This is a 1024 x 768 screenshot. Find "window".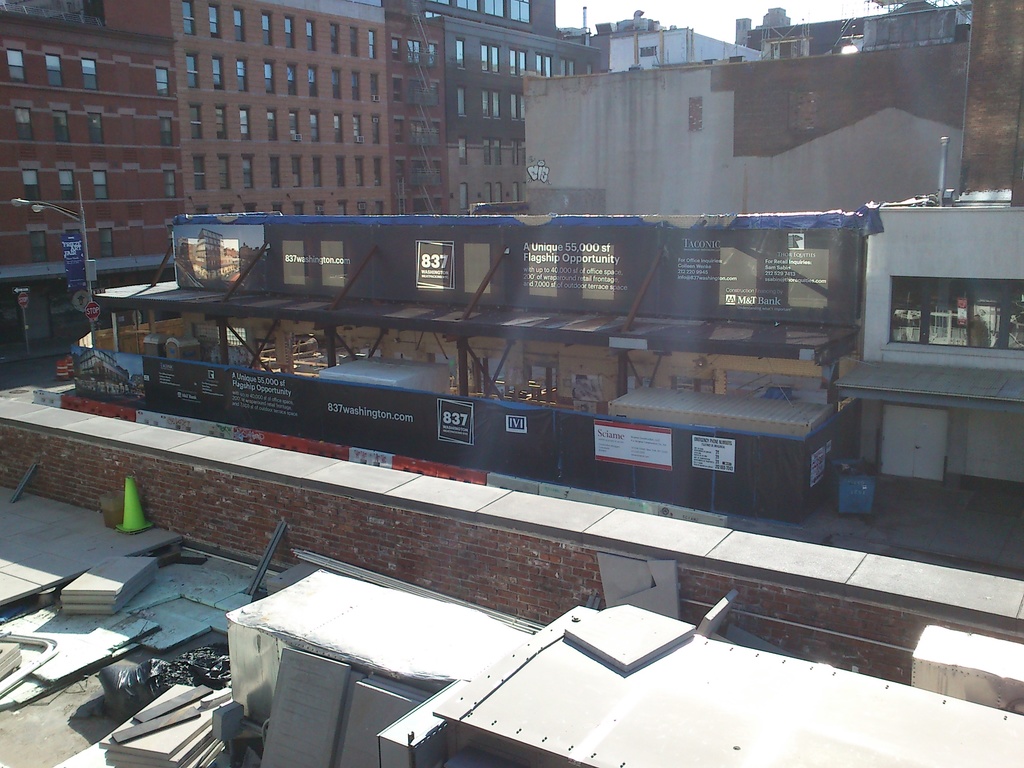
Bounding box: BBox(482, 138, 500, 163).
